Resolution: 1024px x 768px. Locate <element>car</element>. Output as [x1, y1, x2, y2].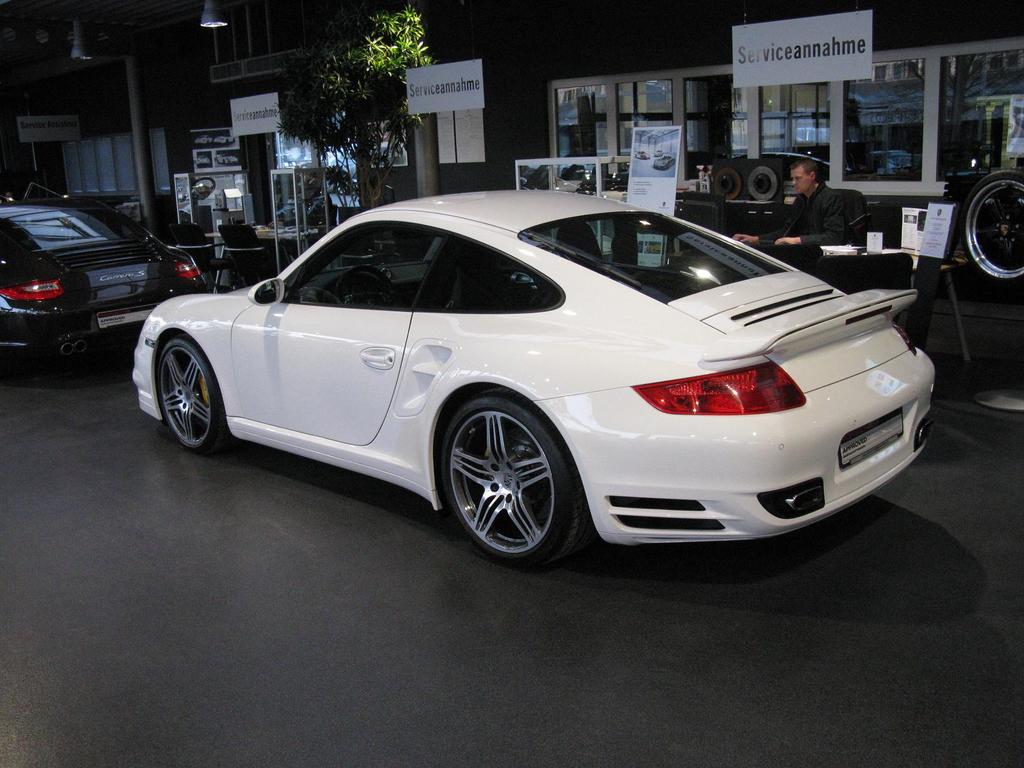
[0, 202, 203, 376].
